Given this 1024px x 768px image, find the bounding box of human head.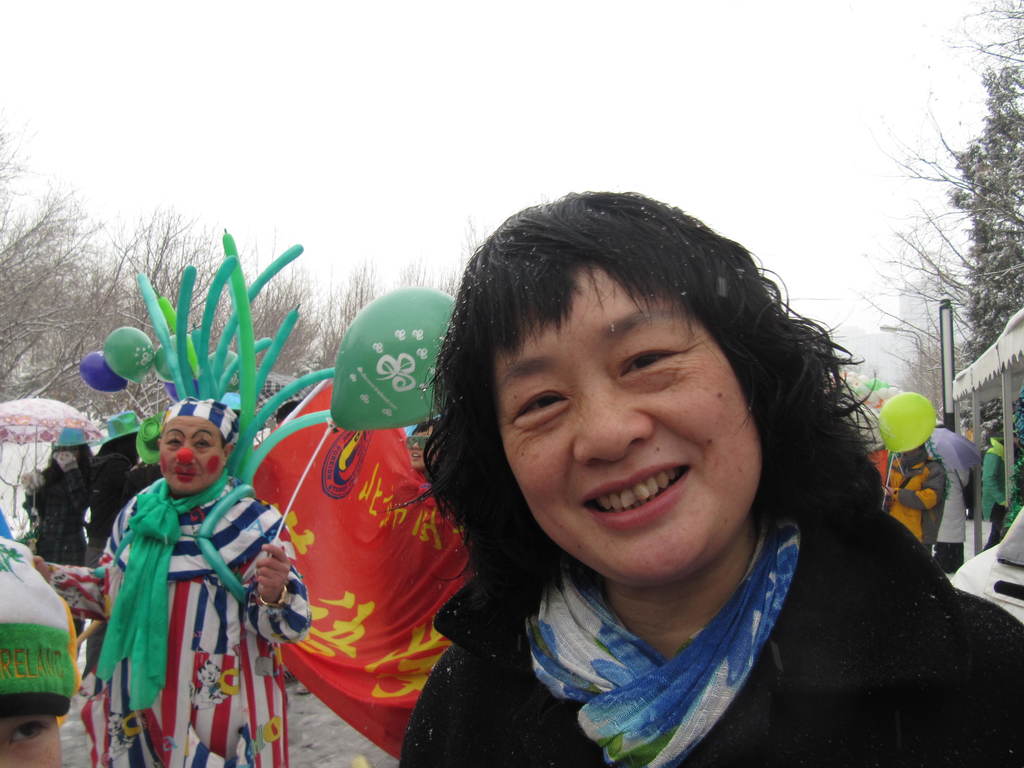
(x1=98, y1=408, x2=144, y2=459).
